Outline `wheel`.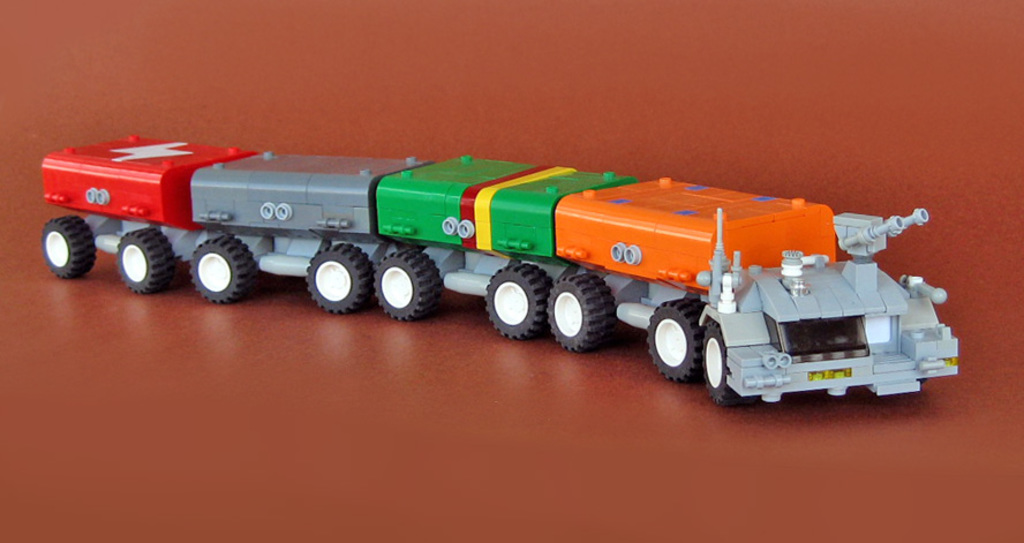
Outline: region(187, 243, 250, 296).
